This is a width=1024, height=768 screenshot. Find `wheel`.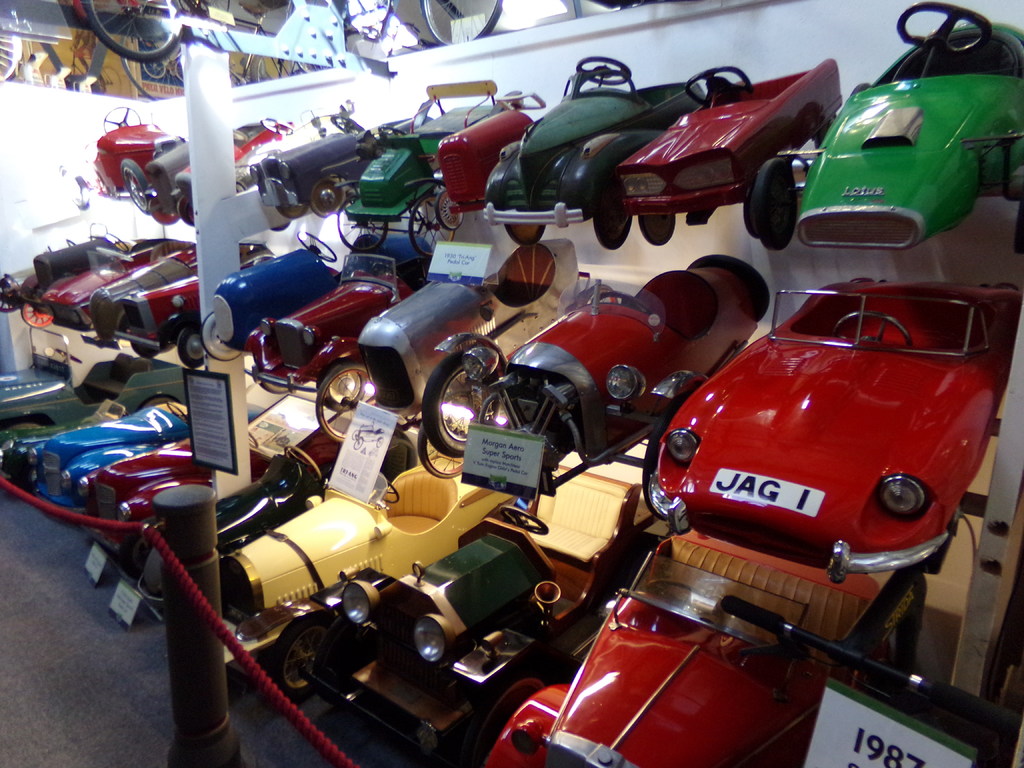
Bounding box: {"left": 422, "top": 434, "right": 467, "bottom": 479}.
